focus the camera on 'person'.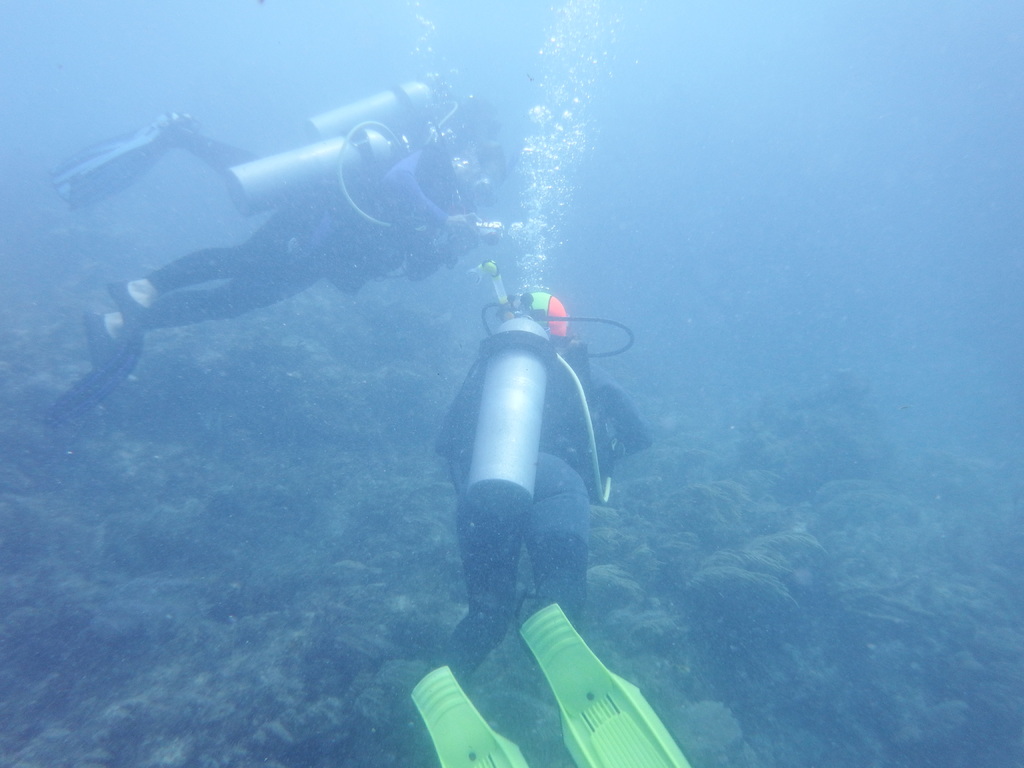
Focus region: pyautogui.locateOnScreen(50, 108, 524, 424).
